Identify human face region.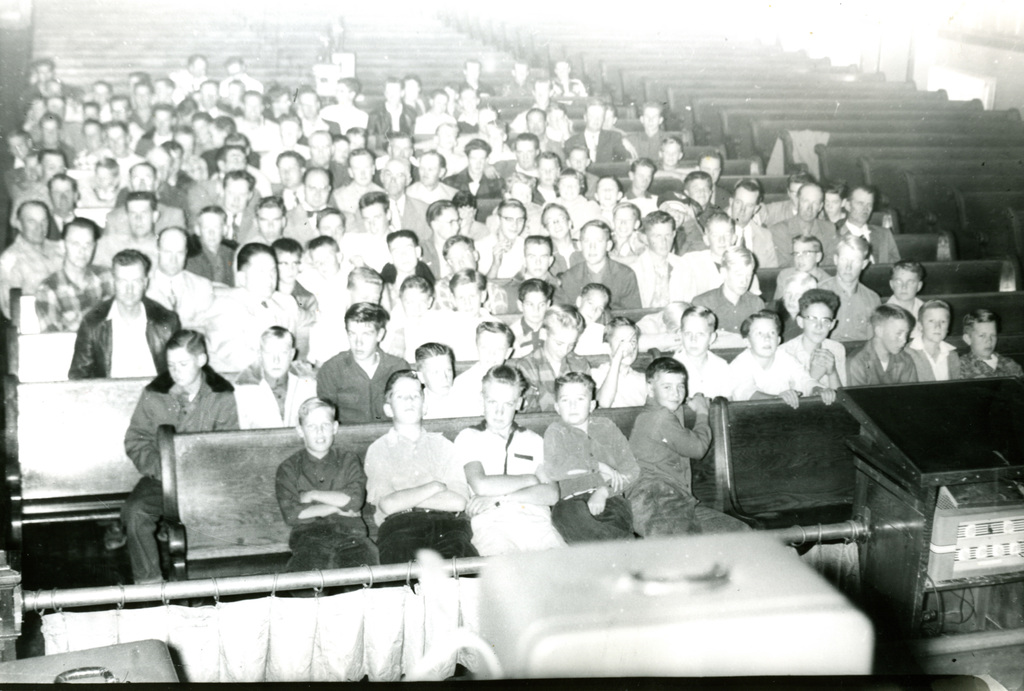
Region: {"x1": 893, "y1": 268, "x2": 921, "y2": 302}.
